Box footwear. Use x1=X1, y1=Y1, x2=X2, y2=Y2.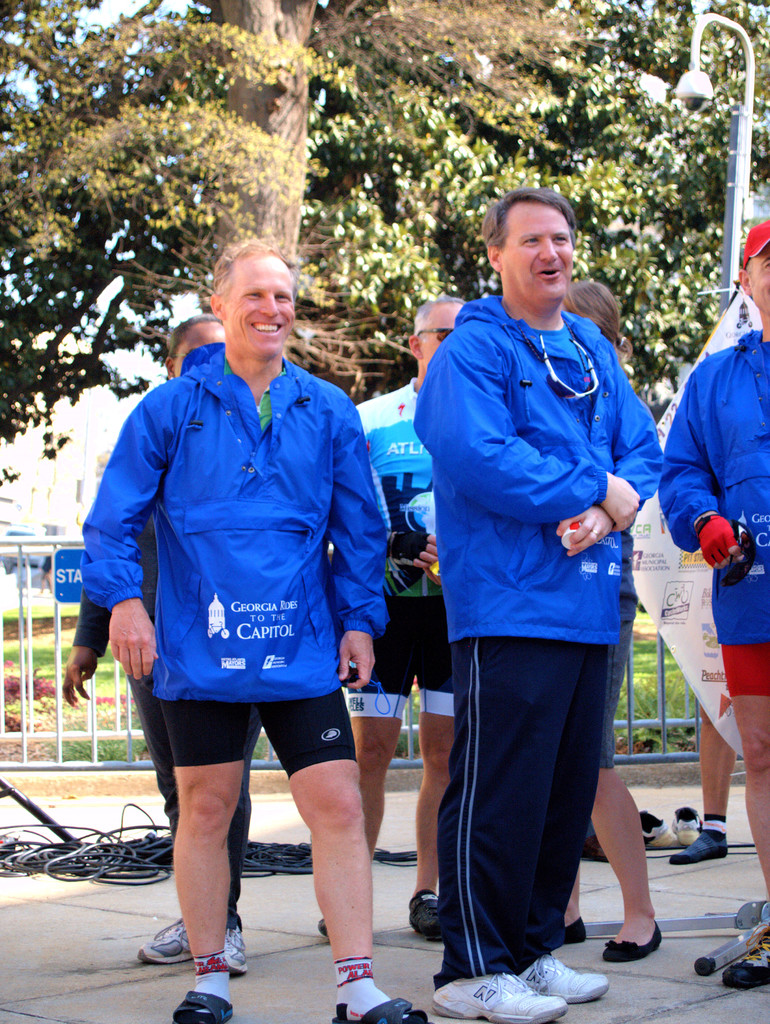
x1=630, y1=813, x2=669, y2=853.
